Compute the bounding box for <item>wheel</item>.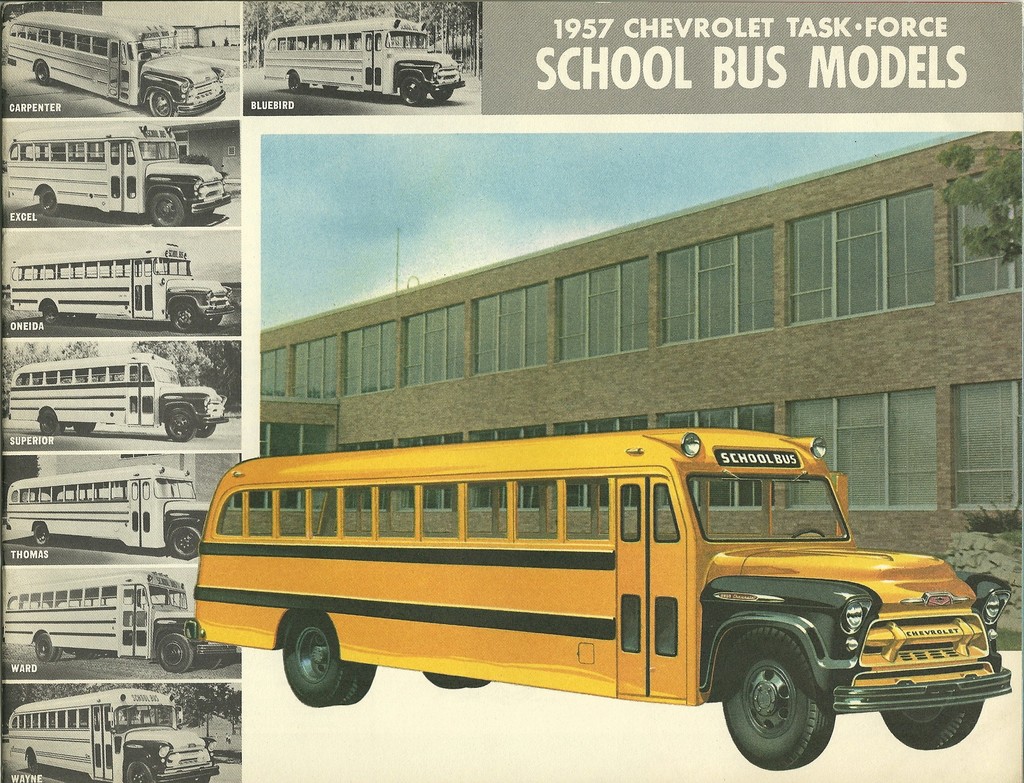
[x1=206, y1=318, x2=222, y2=328].
